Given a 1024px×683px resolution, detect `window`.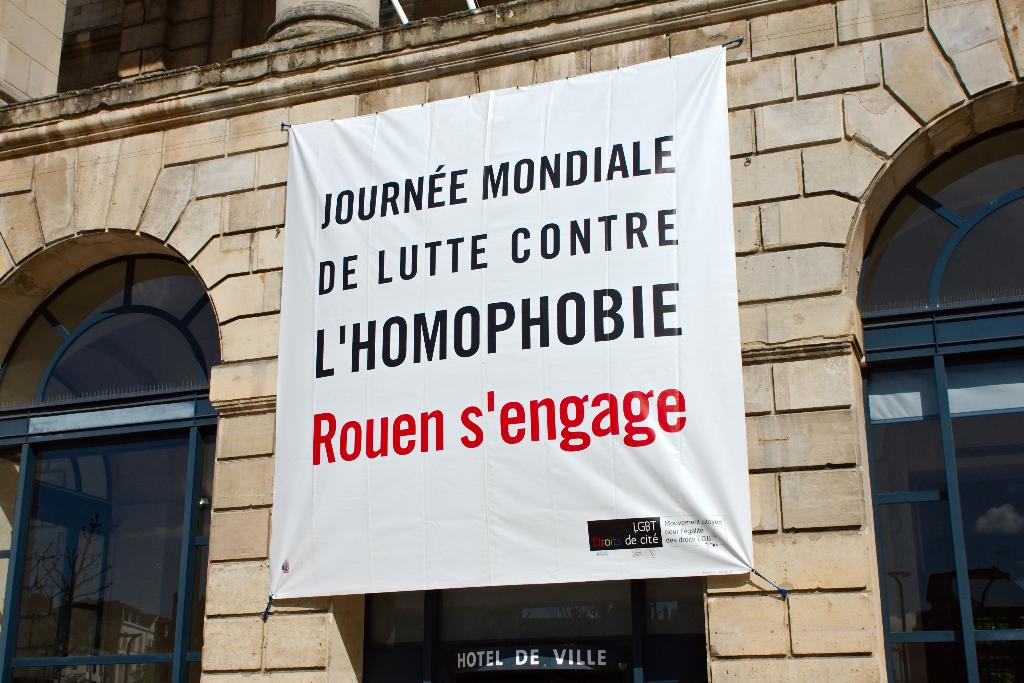
box=[56, 0, 266, 99].
